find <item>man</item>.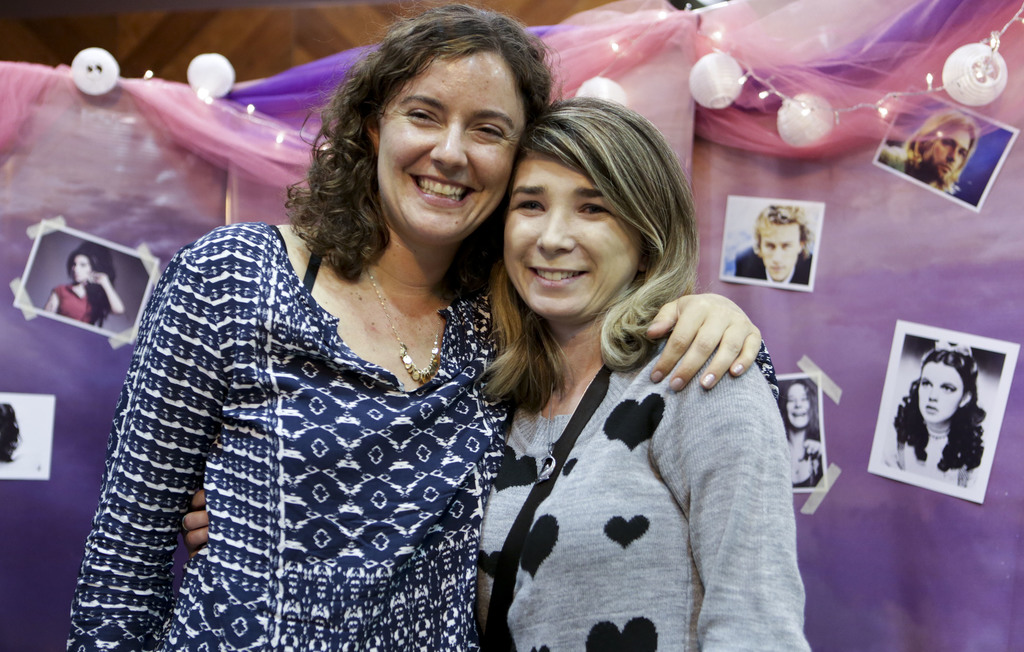
rect(879, 106, 977, 196).
